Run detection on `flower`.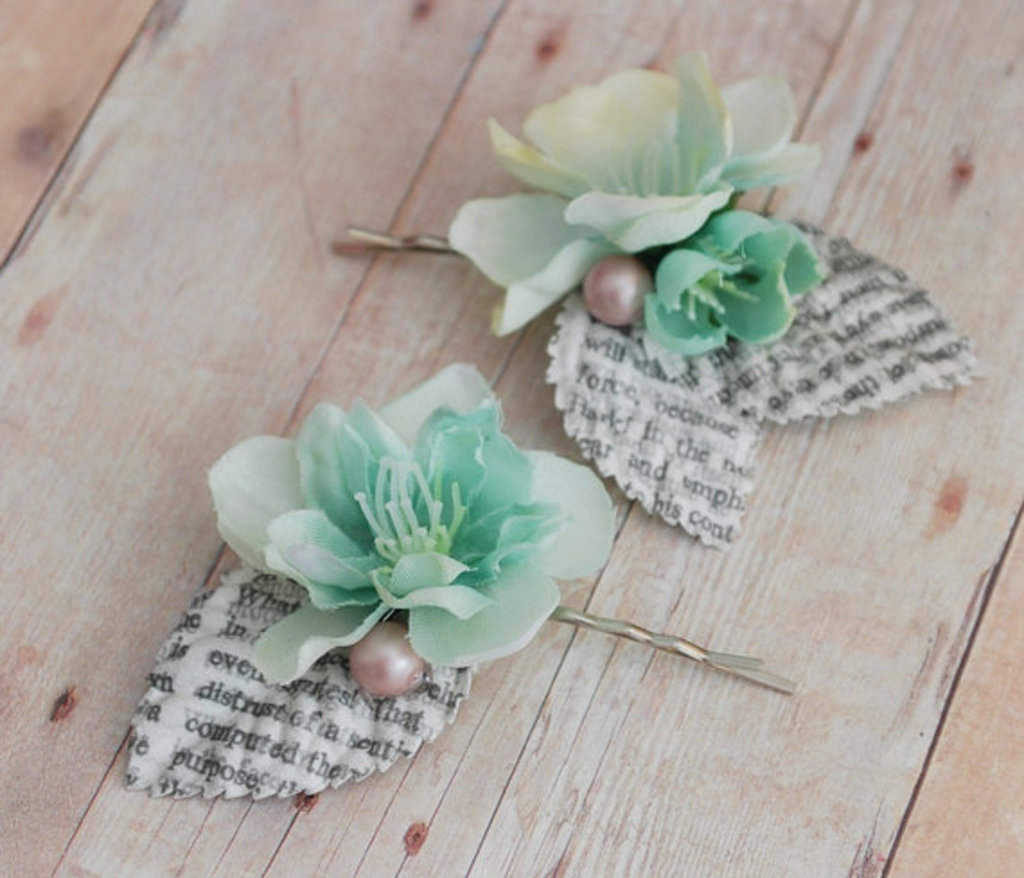
Result: bbox=(631, 206, 828, 379).
